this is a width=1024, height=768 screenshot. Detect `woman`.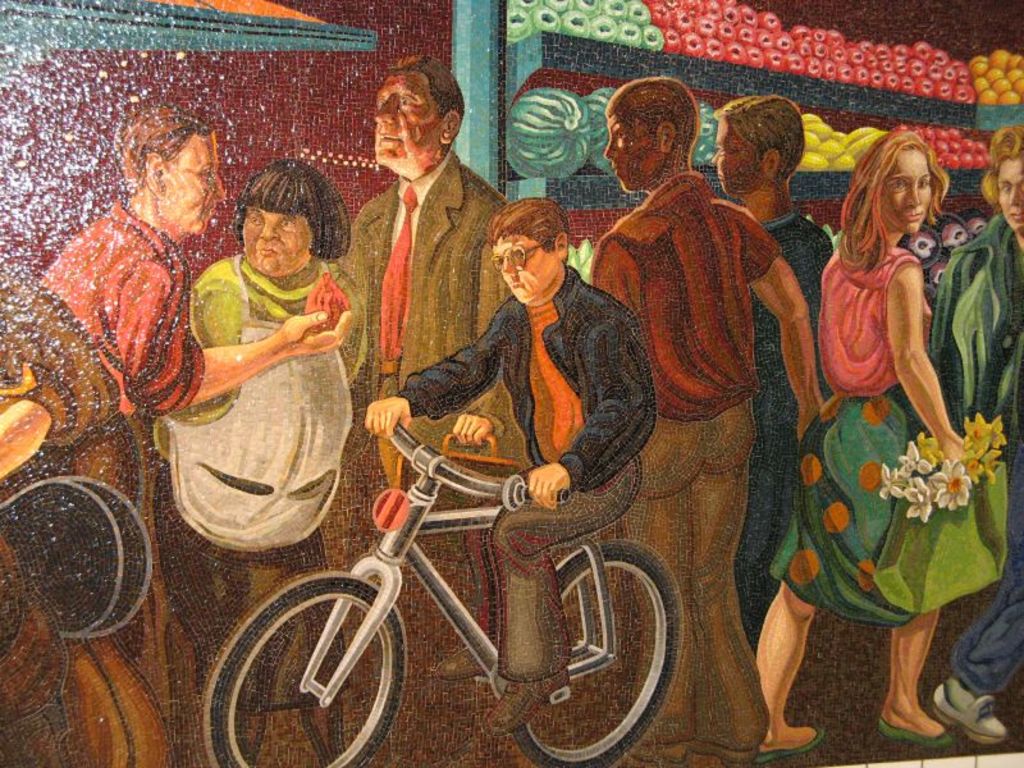
(782, 102, 989, 675).
